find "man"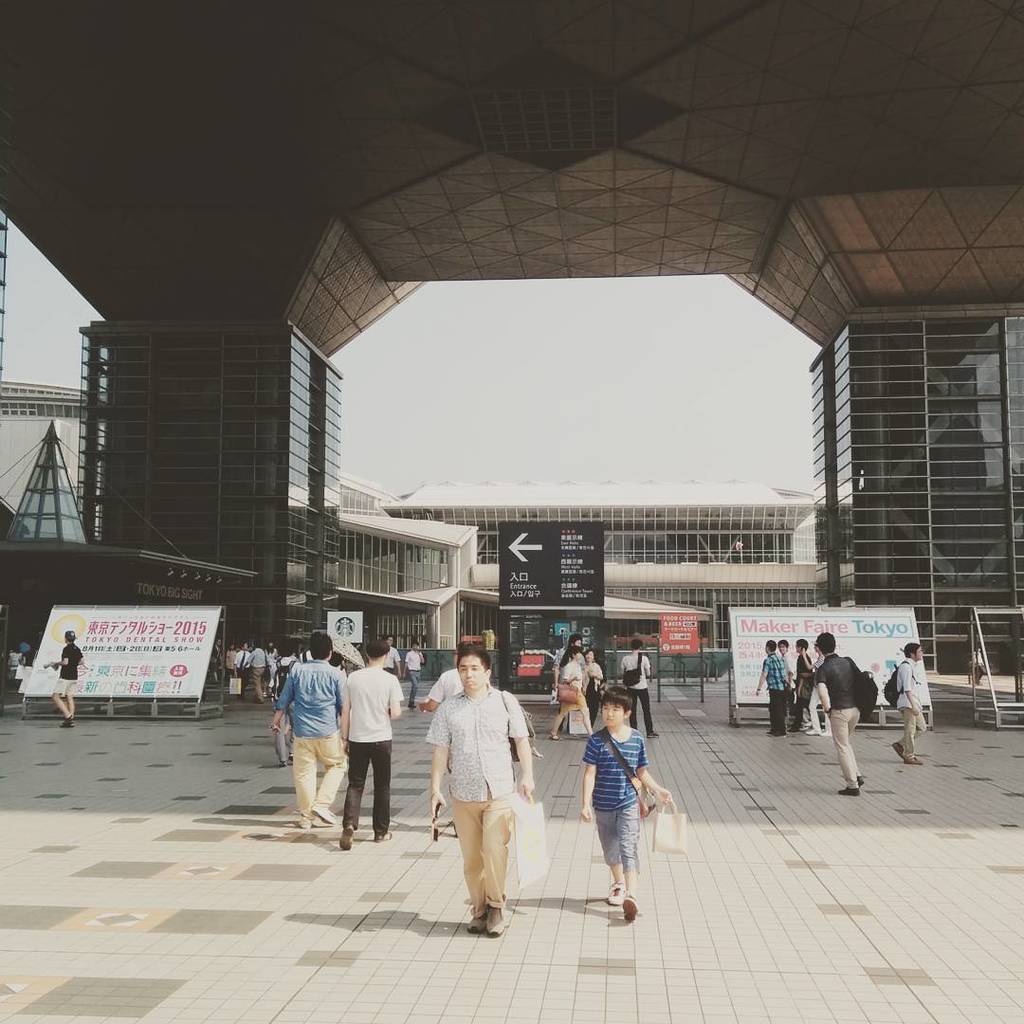
(567, 635, 580, 669)
